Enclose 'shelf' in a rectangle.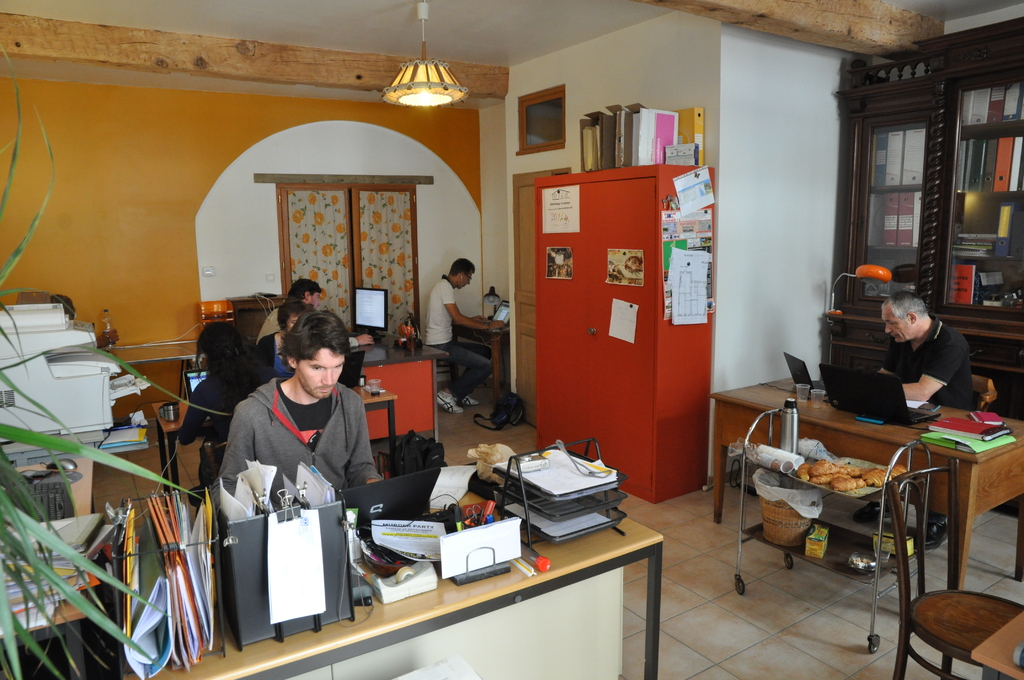
[left=815, top=18, right=1023, bottom=421].
